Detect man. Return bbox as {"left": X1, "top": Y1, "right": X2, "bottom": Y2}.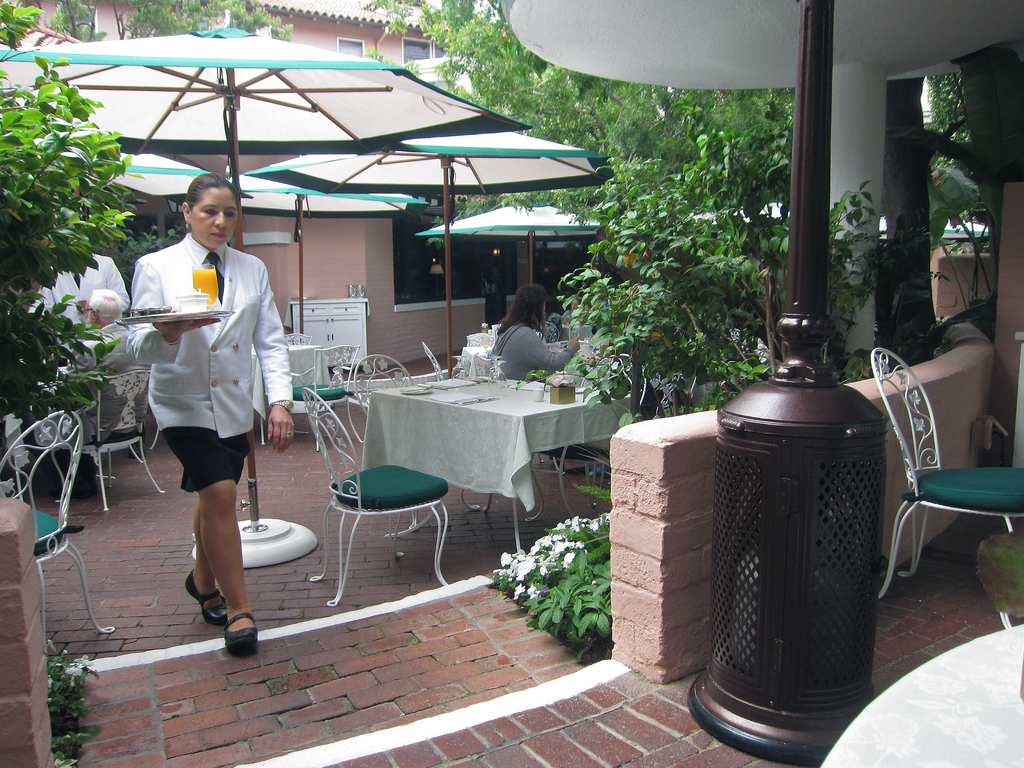
{"left": 40, "top": 221, "right": 135, "bottom": 317}.
